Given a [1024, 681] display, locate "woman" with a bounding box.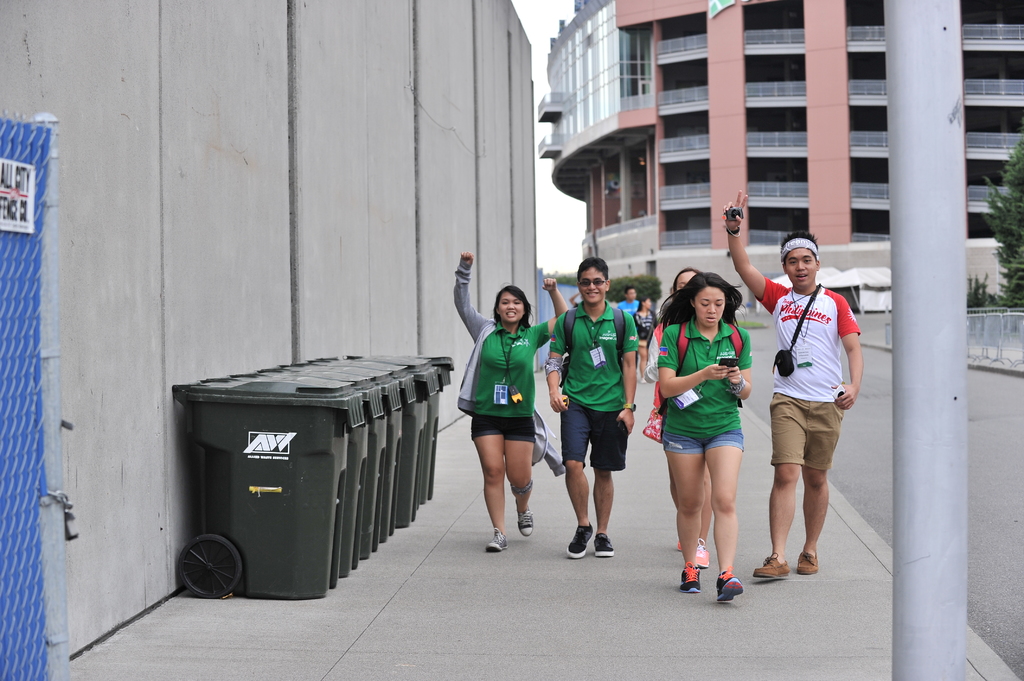
Located: bbox=[452, 250, 566, 551].
